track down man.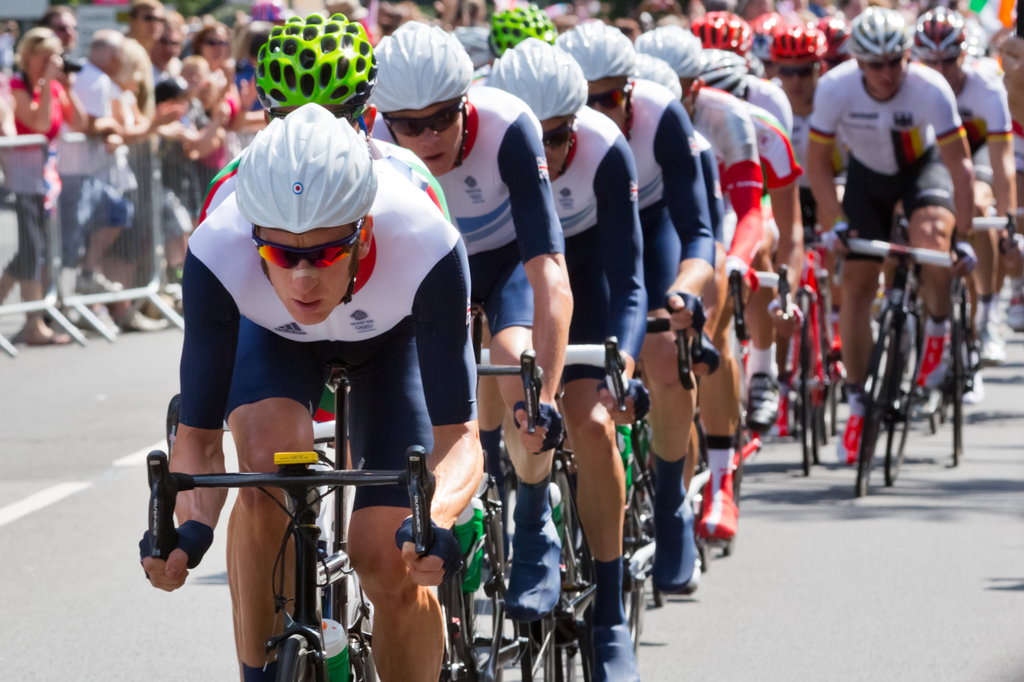
Tracked to box(754, 10, 827, 393).
